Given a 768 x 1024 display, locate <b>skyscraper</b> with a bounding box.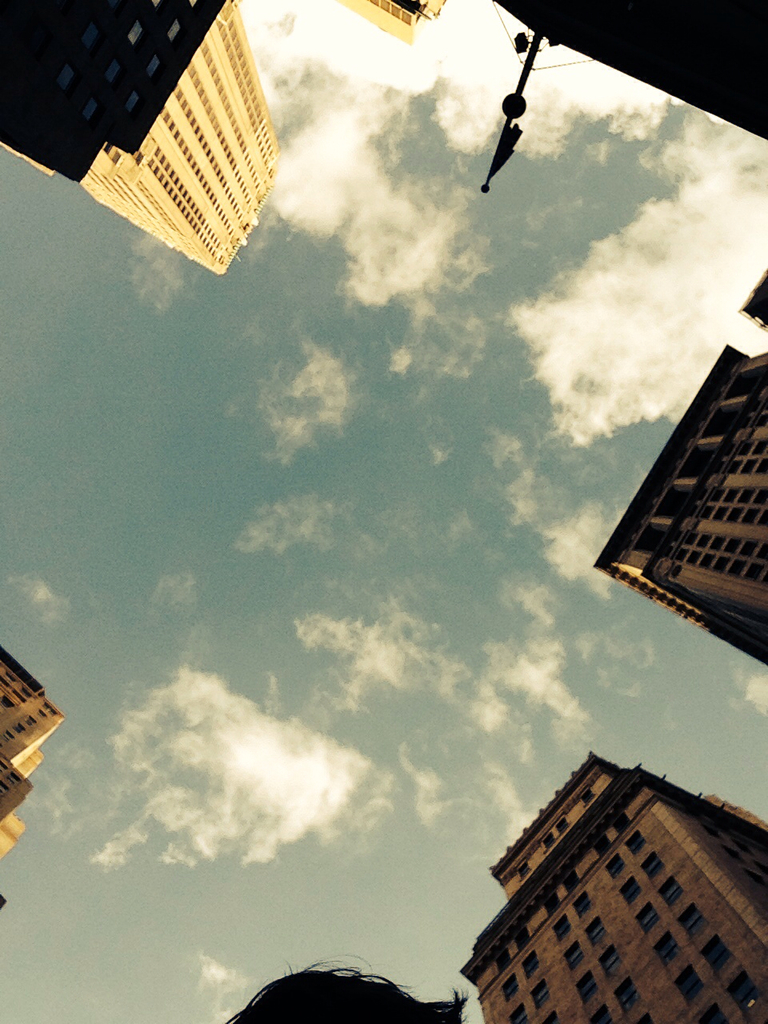
Located: x1=606 y1=317 x2=767 y2=679.
